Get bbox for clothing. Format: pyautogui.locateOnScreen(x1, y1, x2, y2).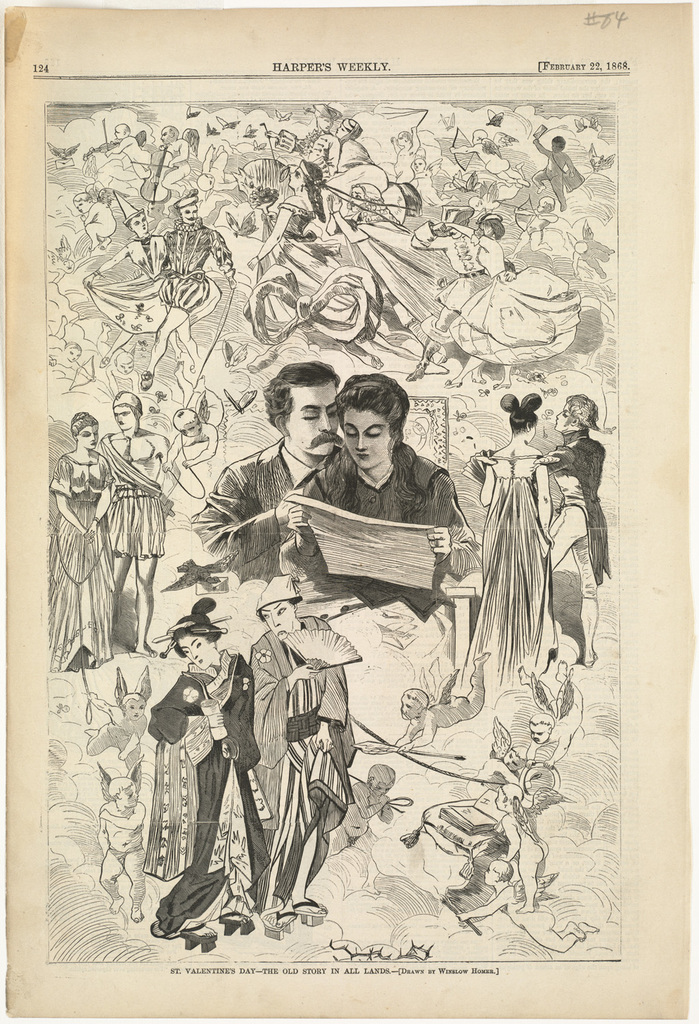
pyautogui.locateOnScreen(467, 447, 558, 673).
